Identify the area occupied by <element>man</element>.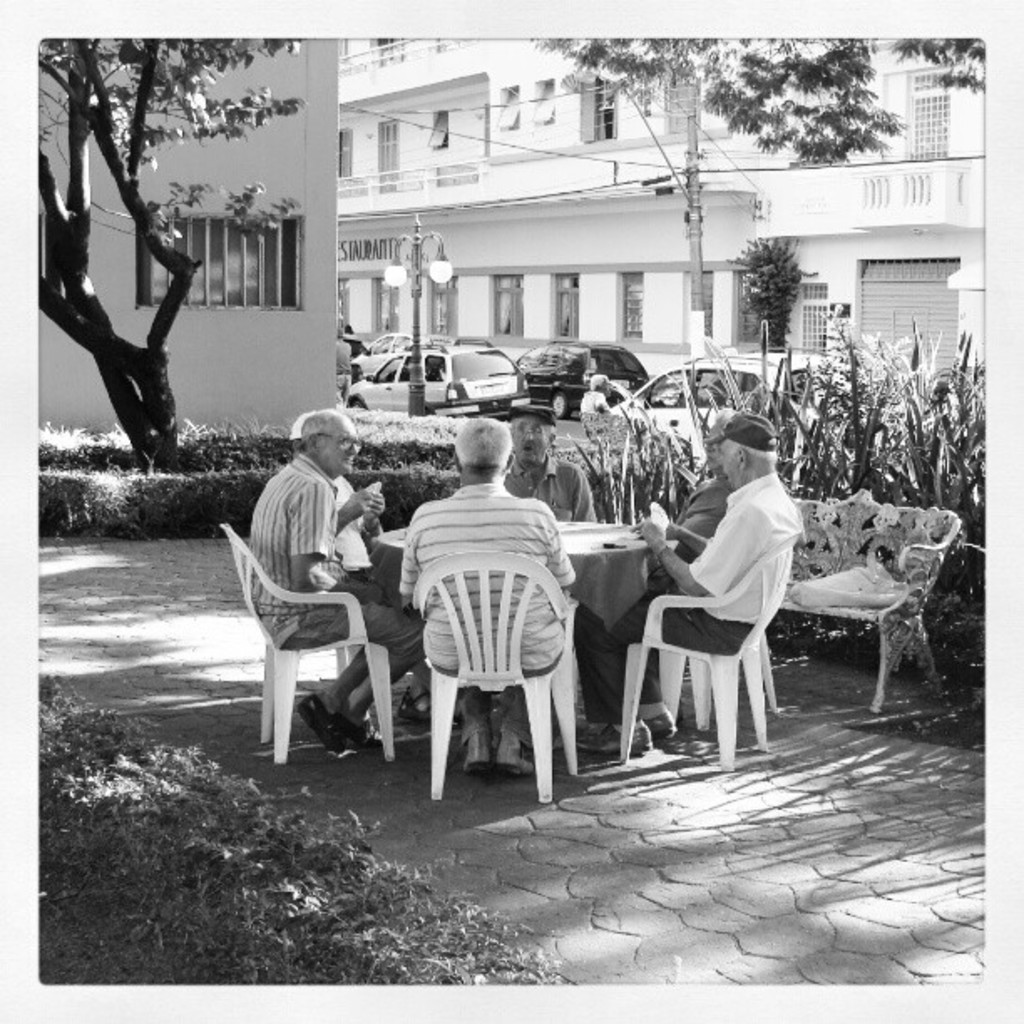
Area: 489,408,604,534.
